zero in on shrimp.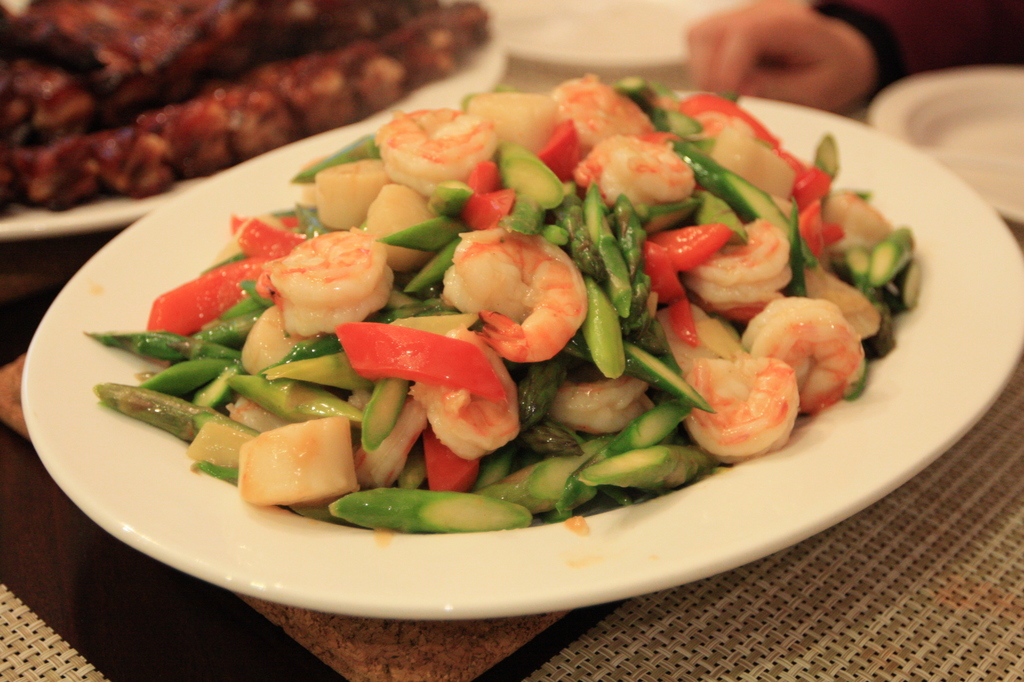
Zeroed in: left=682, top=223, right=796, bottom=325.
